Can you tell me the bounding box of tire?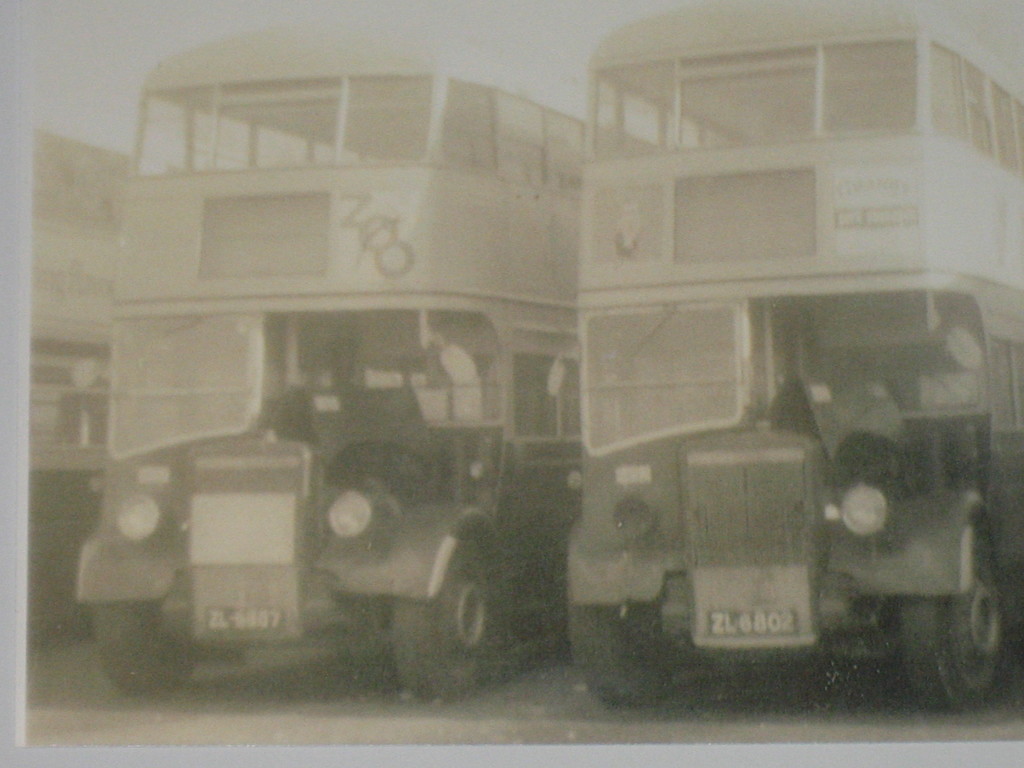
crop(381, 547, 492, 698).
